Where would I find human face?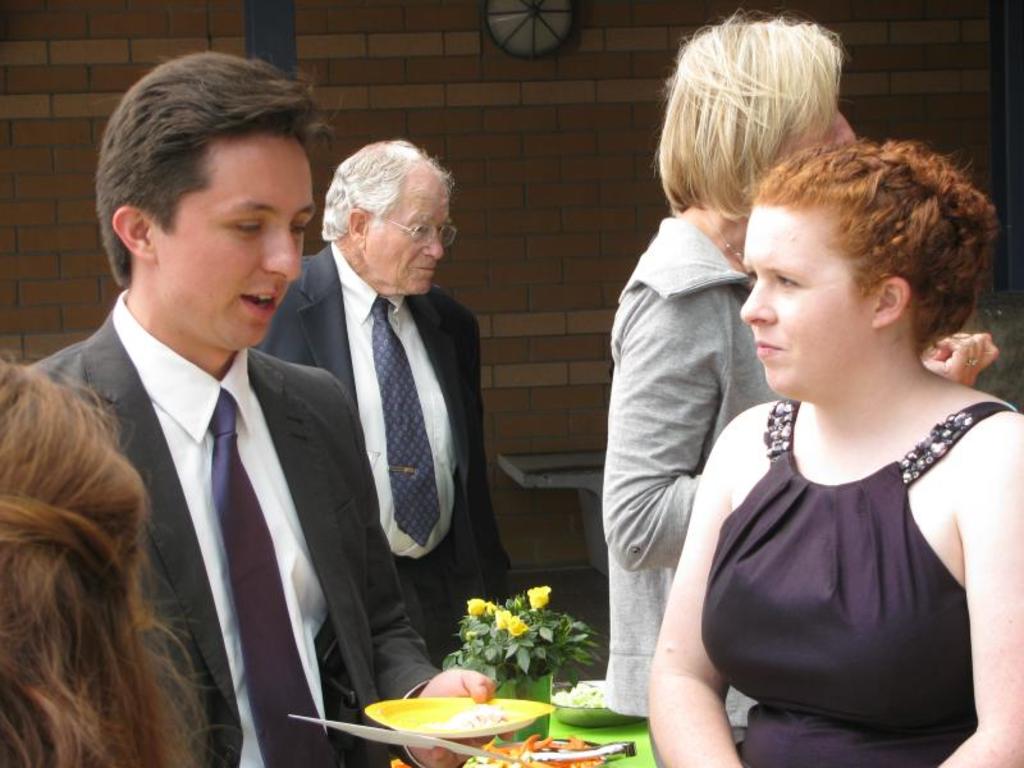
At region(361, 170, 452, 288).
